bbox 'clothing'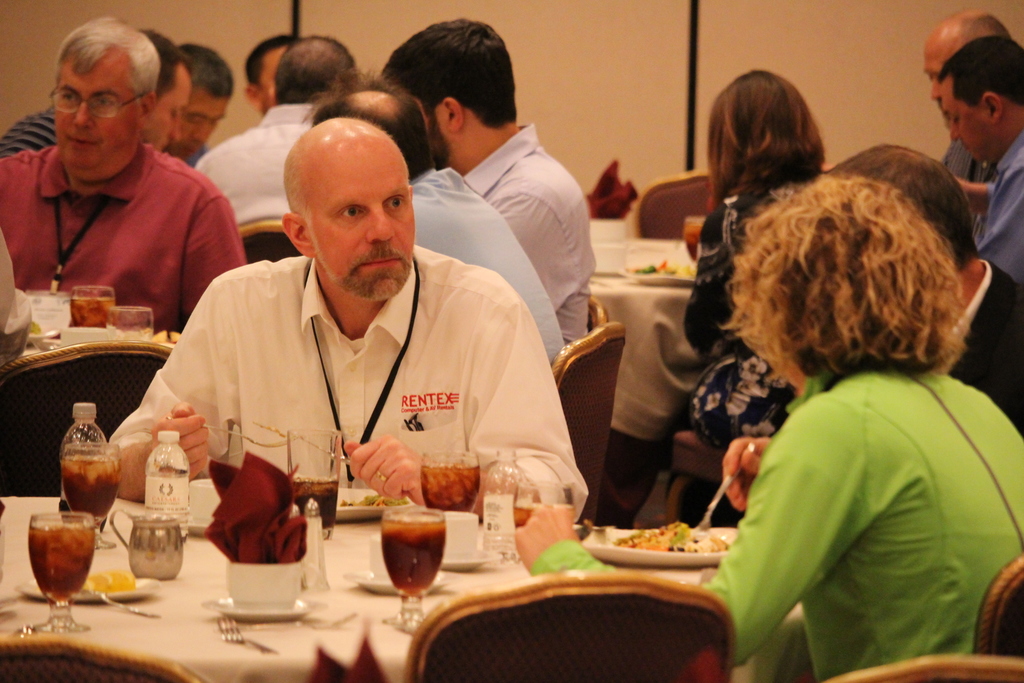
462/121/595/334
